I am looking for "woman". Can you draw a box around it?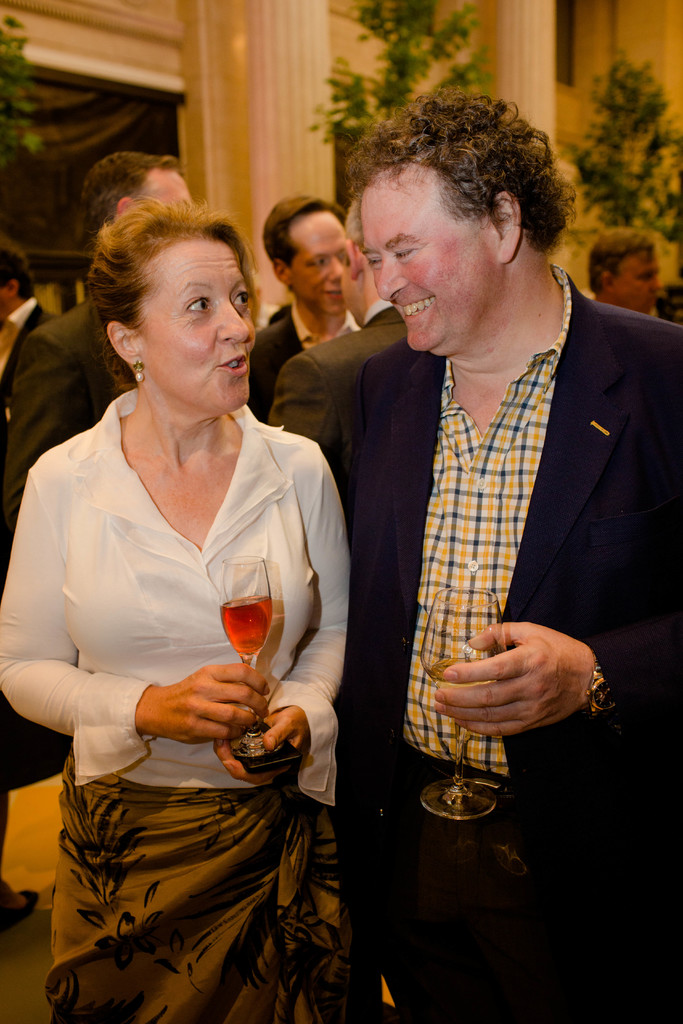
Sure, the bounding box is (0, 198, 385, 1023).
